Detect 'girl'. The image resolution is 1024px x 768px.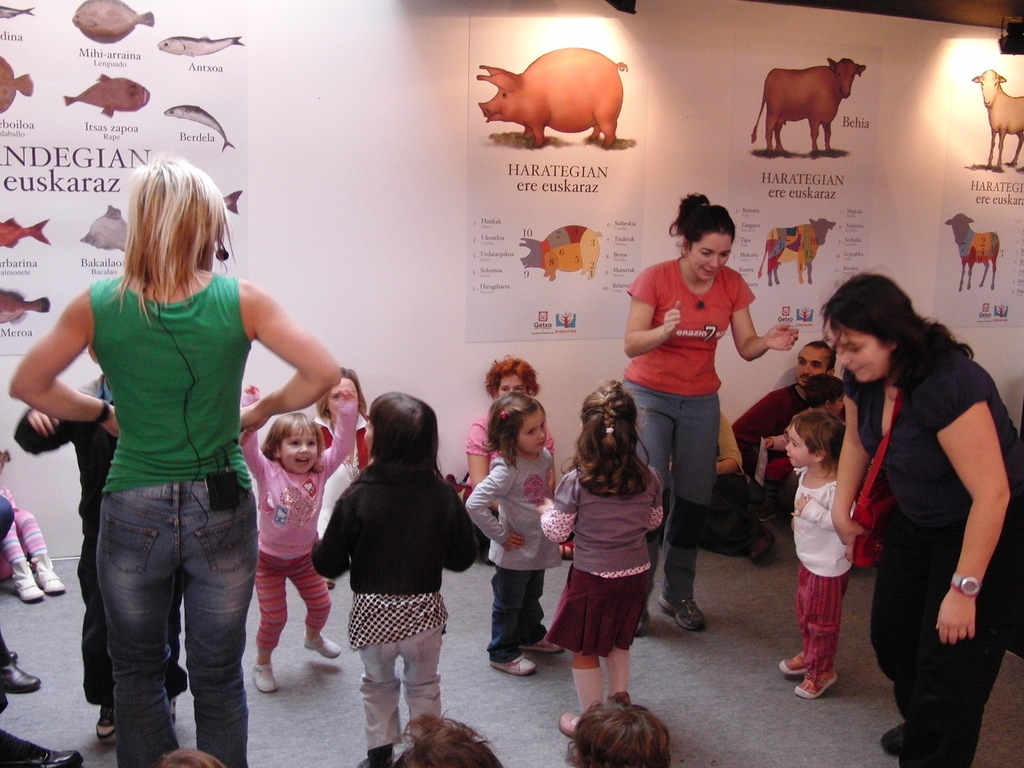
bbox(780, 410, 856, 698).
